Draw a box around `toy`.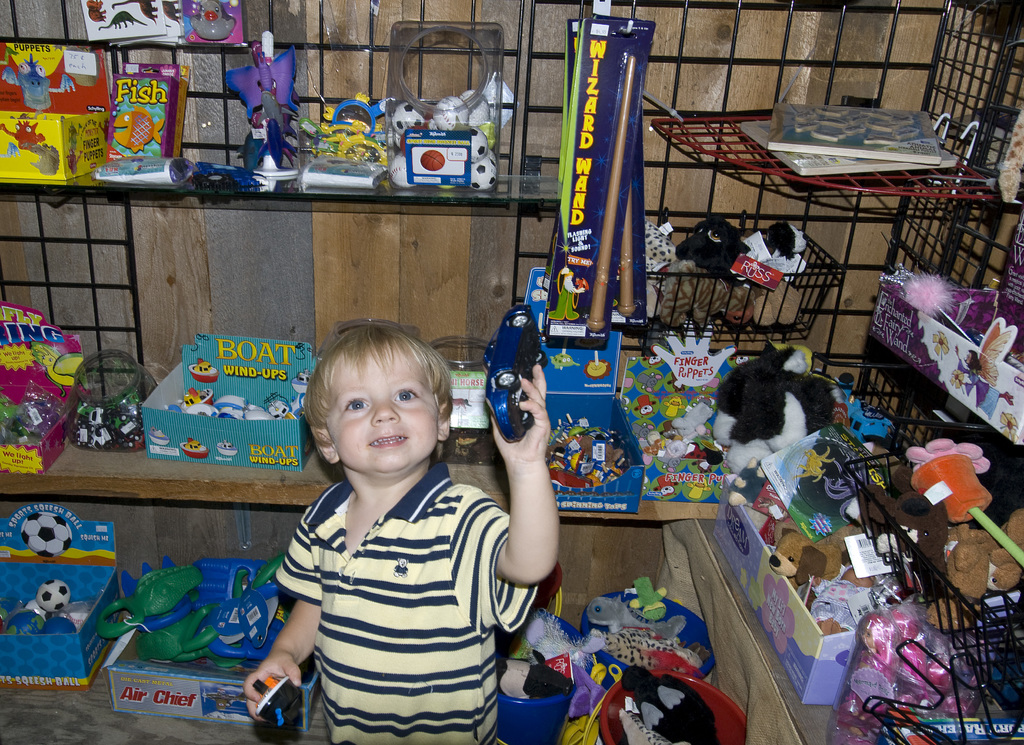
<bbox>270, 388, 289, 410</bbox>.
